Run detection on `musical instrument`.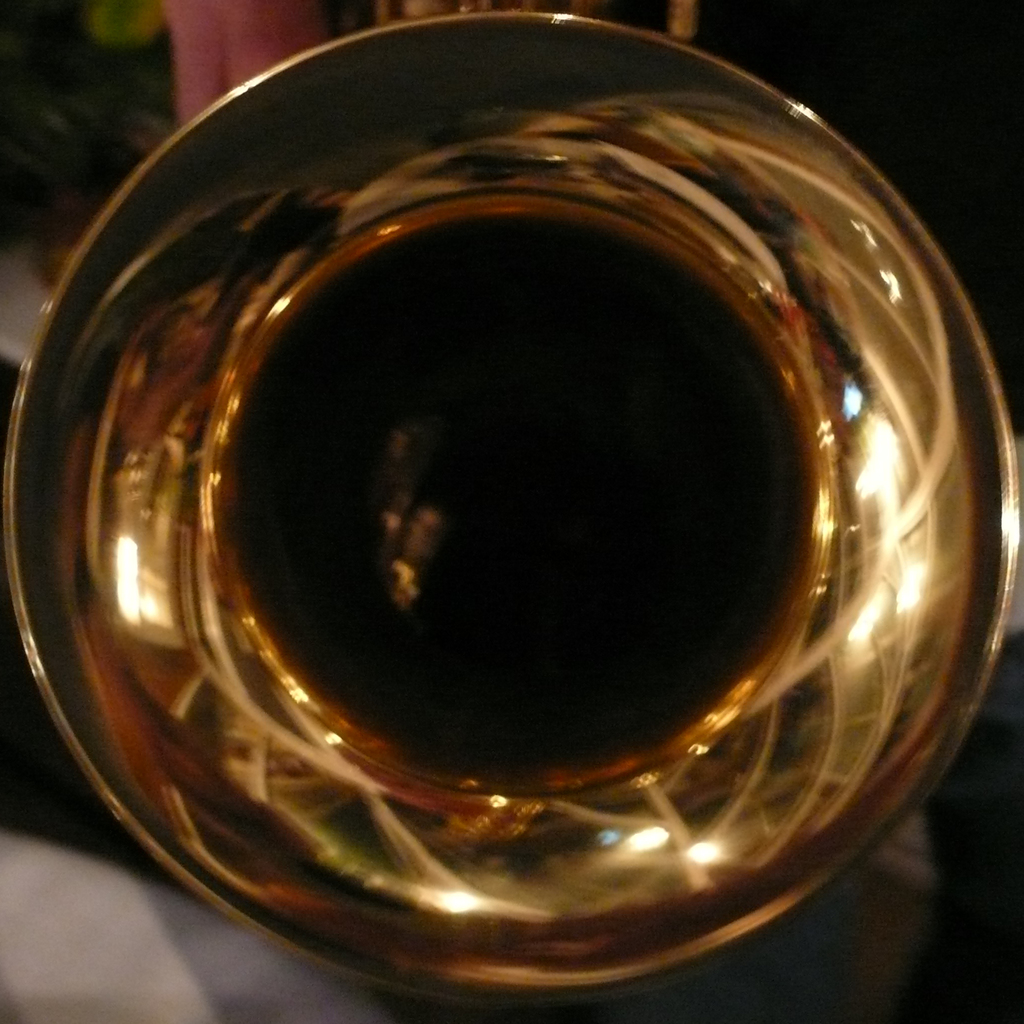
Result: [0,26,996,945].
